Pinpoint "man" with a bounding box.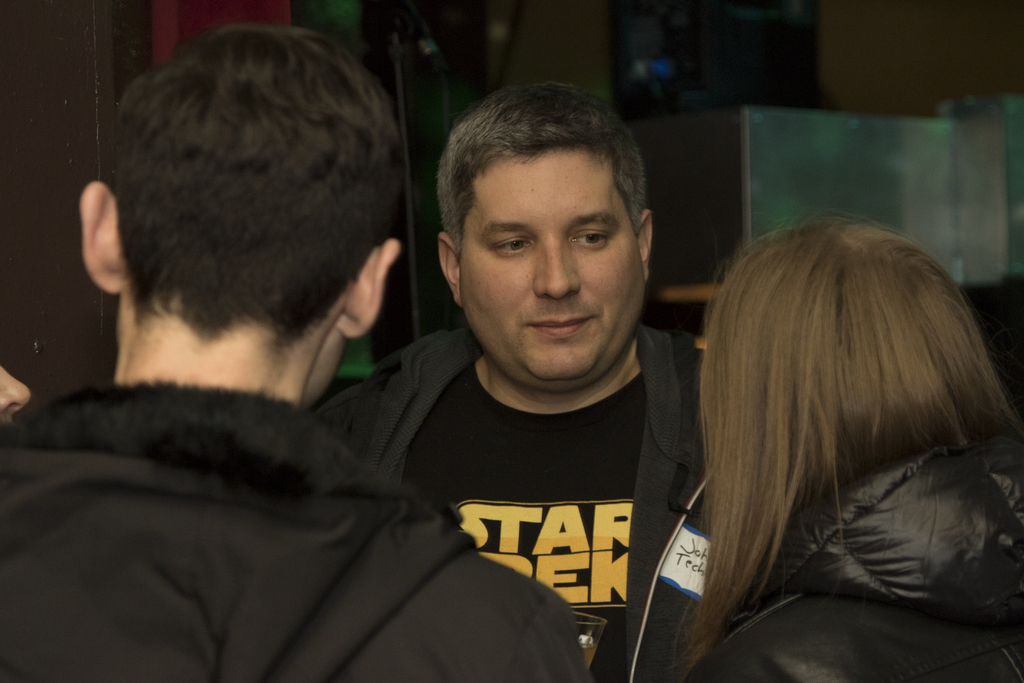
Rect(0, 26, 595, 682).
